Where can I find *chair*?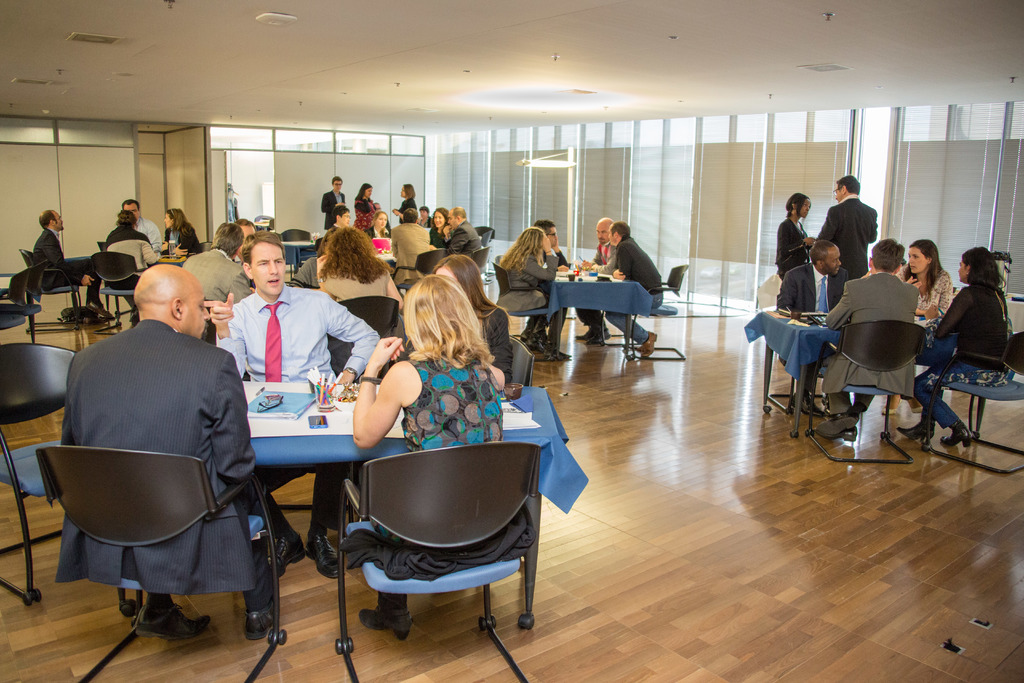
You can find it at BBox(509, 336, 536, 388).
